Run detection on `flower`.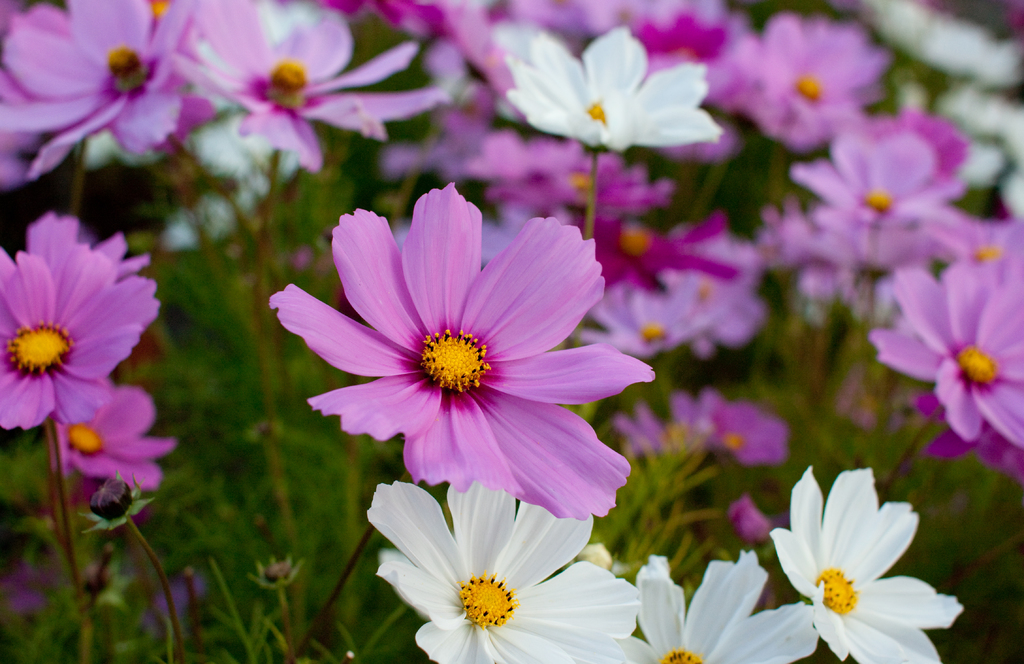
Result: bbox(773, 462, 959, 660).
